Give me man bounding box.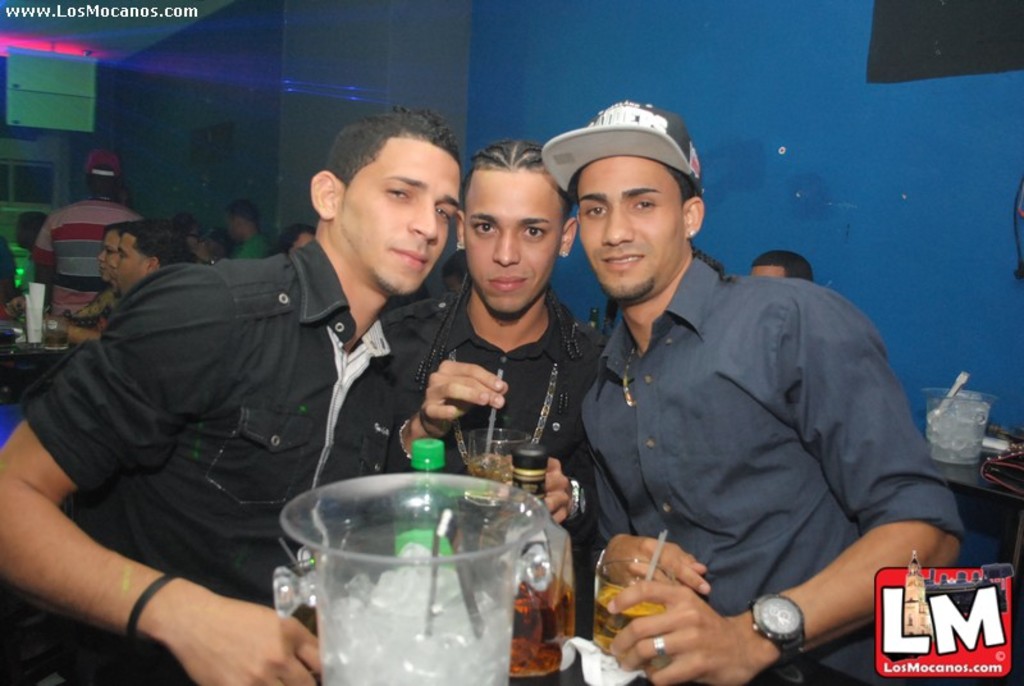
Rect(378, 280, 434, 314).
